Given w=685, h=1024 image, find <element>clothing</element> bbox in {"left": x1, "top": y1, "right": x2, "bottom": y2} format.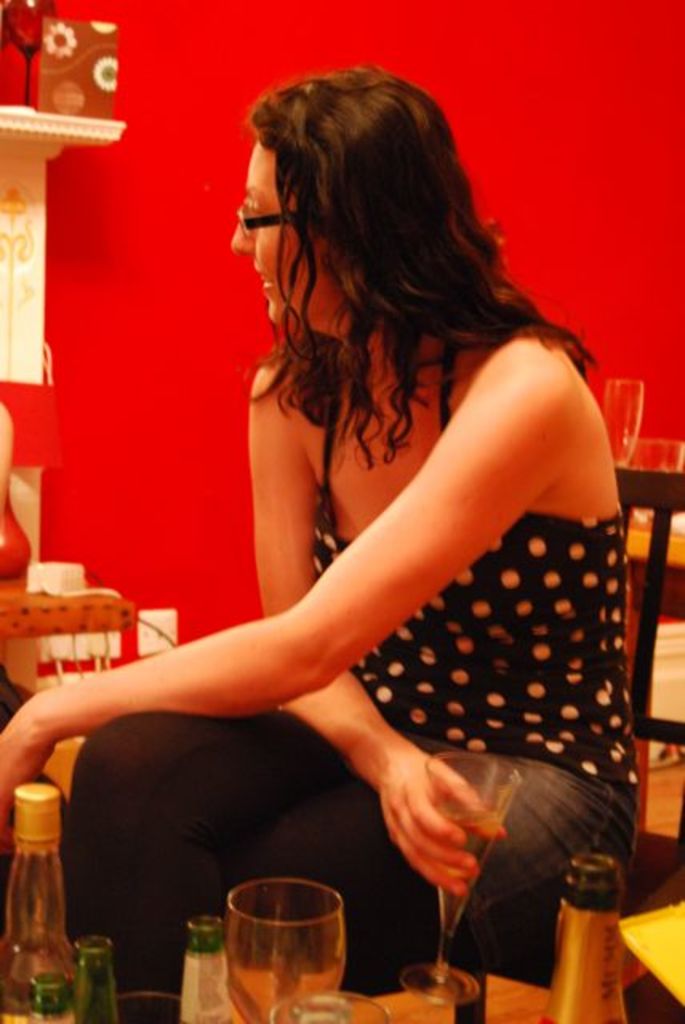
{"left": 67, "top": 317, "right": 639, "bottom": 994}.
